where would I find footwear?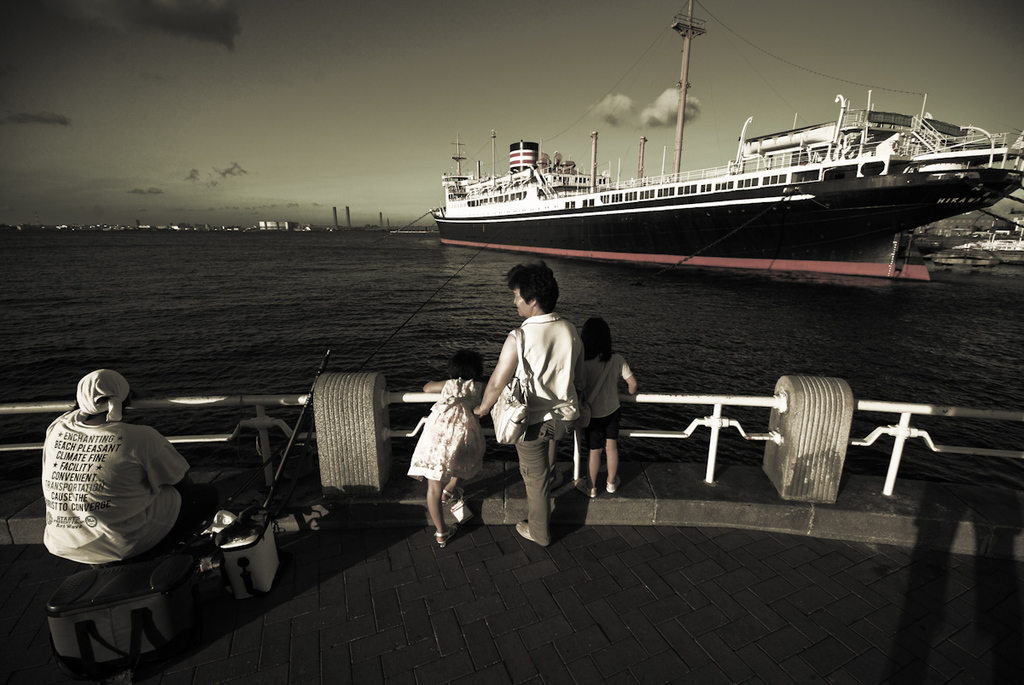
At x1=512, y1=518, x2=534, y2=543.
